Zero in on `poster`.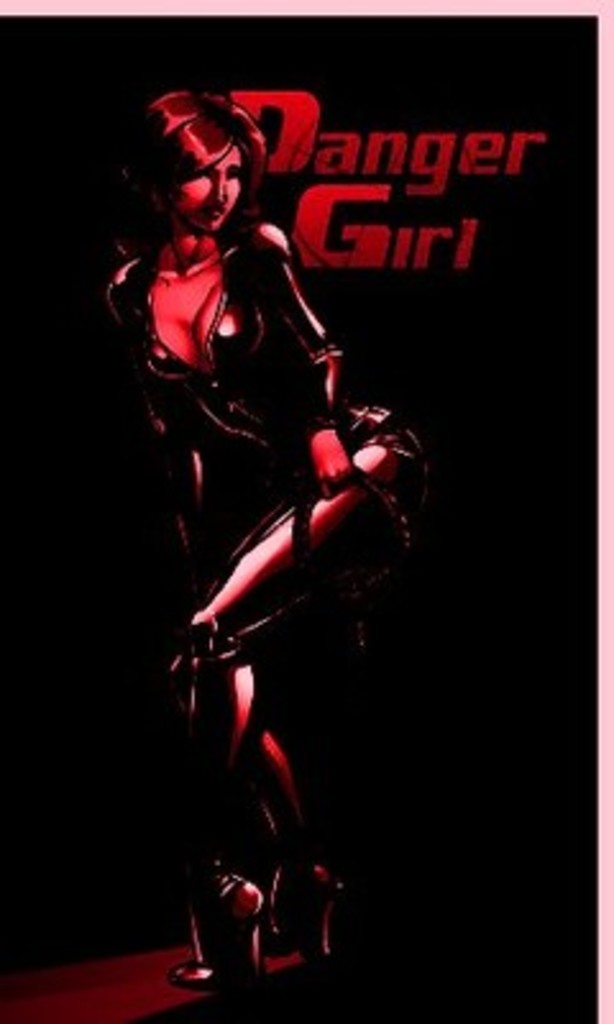
Zeroed in: 0,3,611,1021.
